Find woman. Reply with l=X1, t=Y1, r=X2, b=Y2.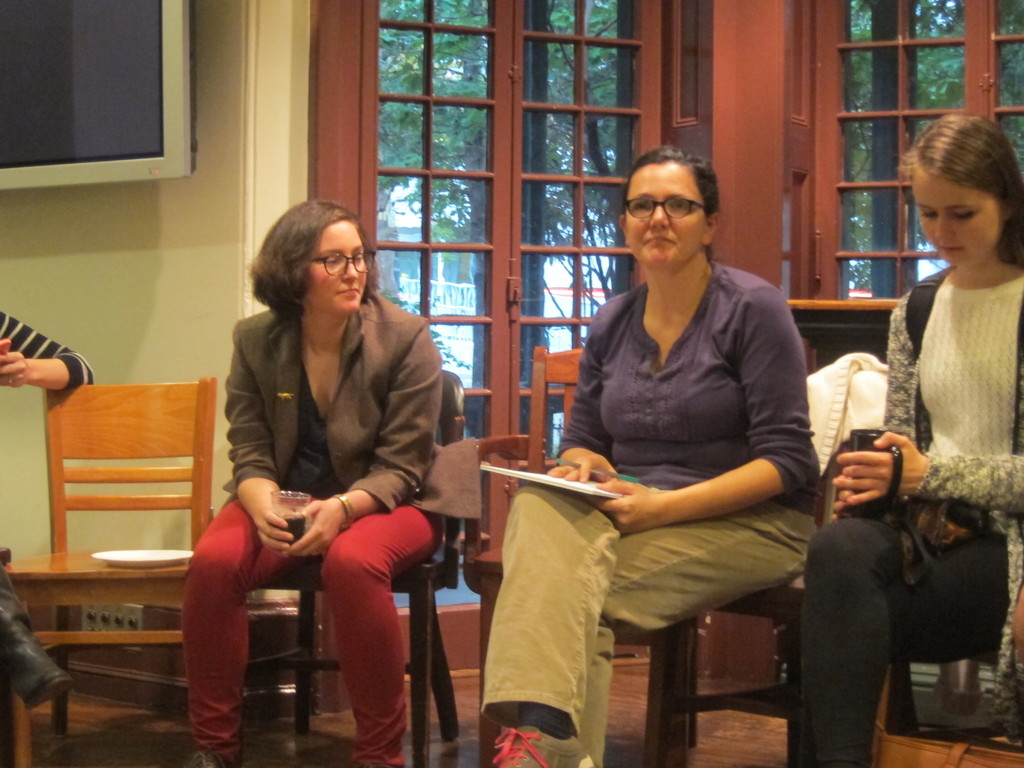
l=492, t=146, r=816, b=767.
